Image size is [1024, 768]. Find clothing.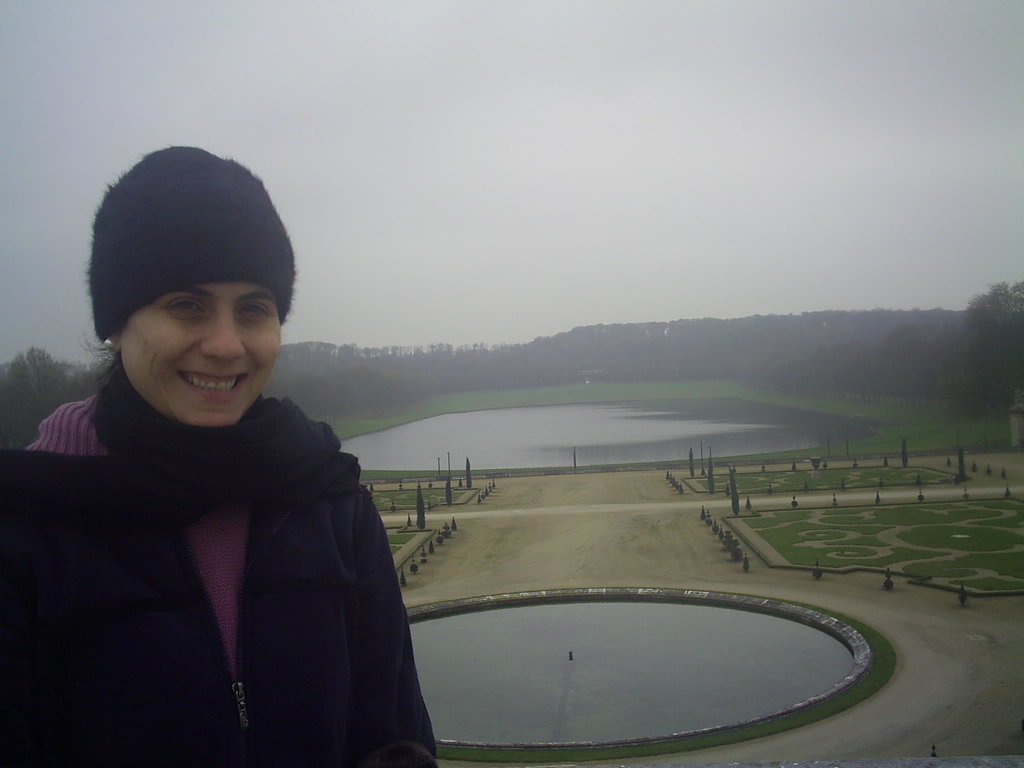
0, 307, 438, 743.
